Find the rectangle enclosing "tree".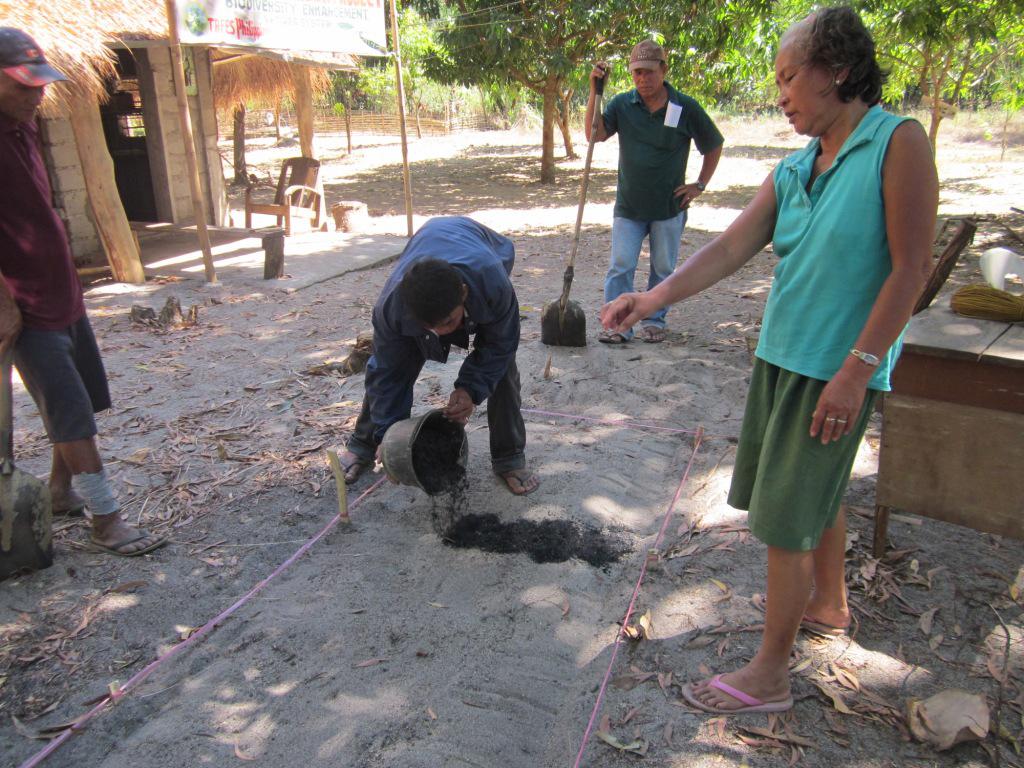
<box>502,0,697,173</box>.
